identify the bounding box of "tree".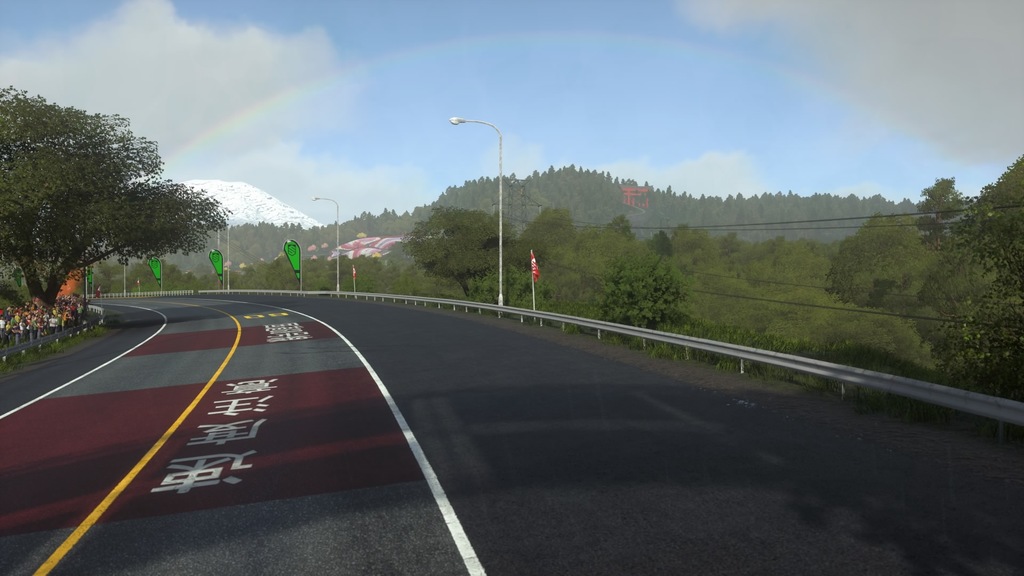
BBox(385, 236, 424, 288).
